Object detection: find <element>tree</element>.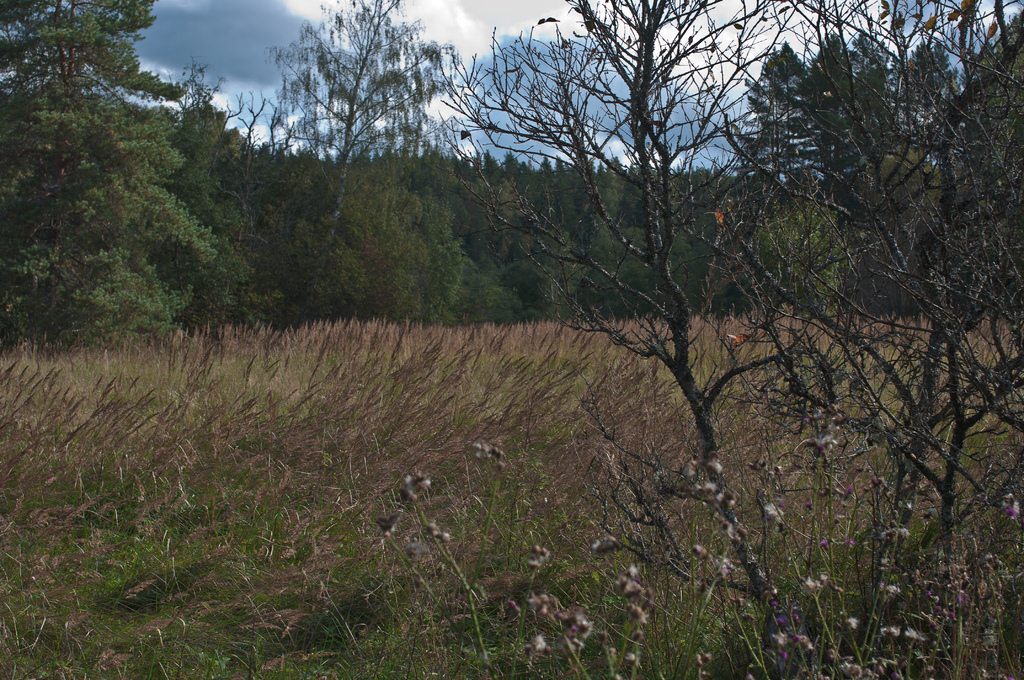
Rect(251, 0, 454, 204).
